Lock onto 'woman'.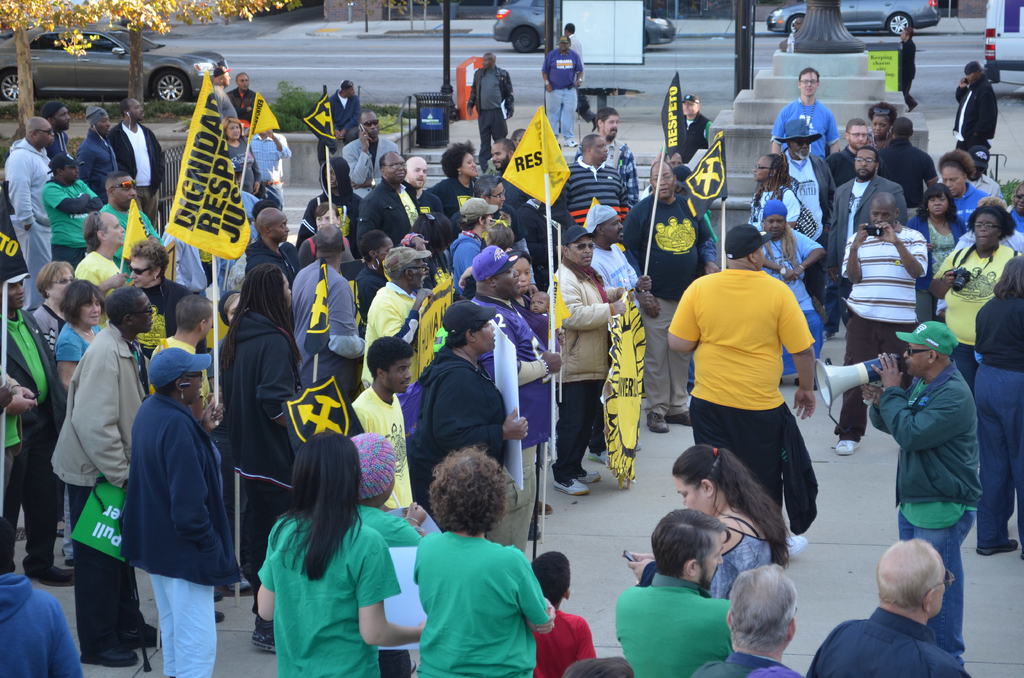
Locked: (x1=256, y1=433, x2=426, y2=677).
